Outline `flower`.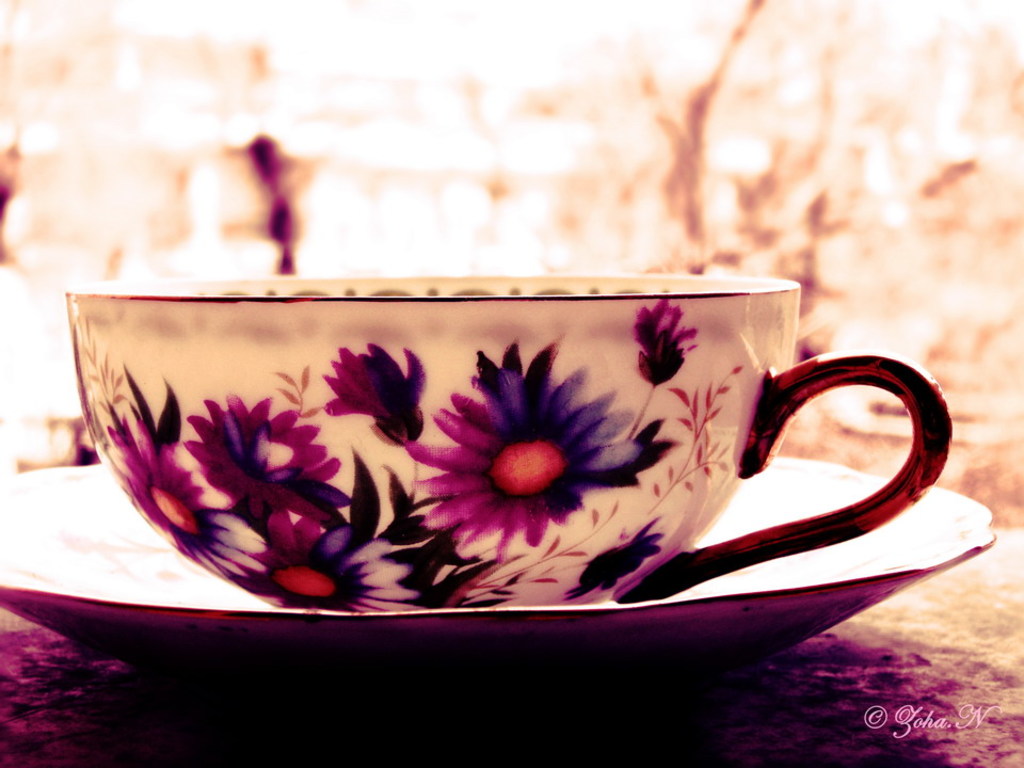
Outline: bbox=[199, 517, 394, 638].
